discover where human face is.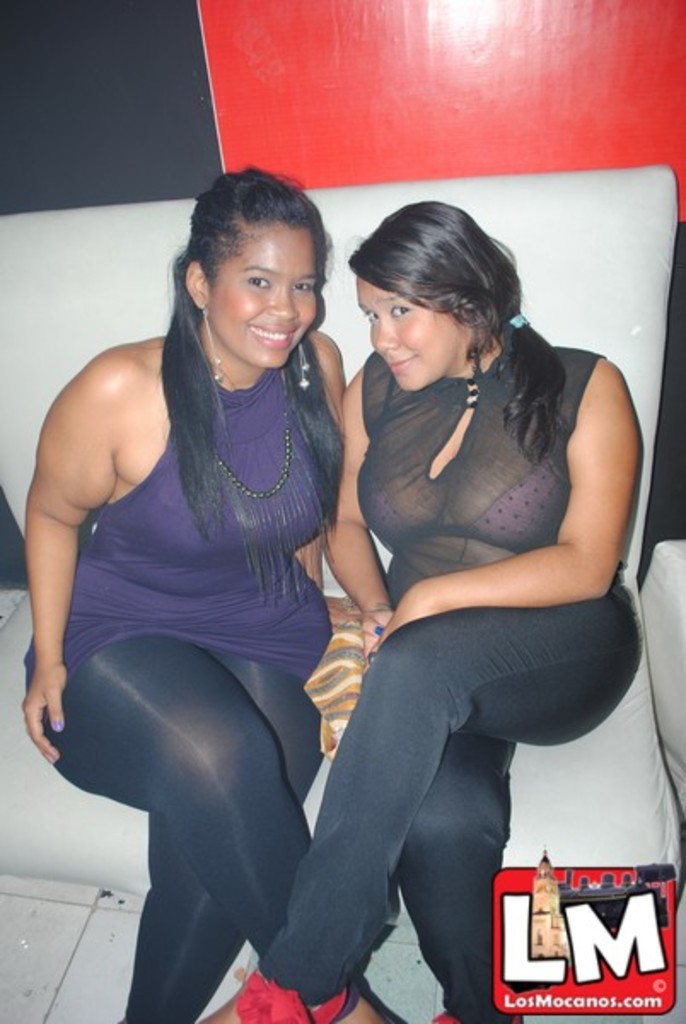
Discovered at 217/225/324/369.
